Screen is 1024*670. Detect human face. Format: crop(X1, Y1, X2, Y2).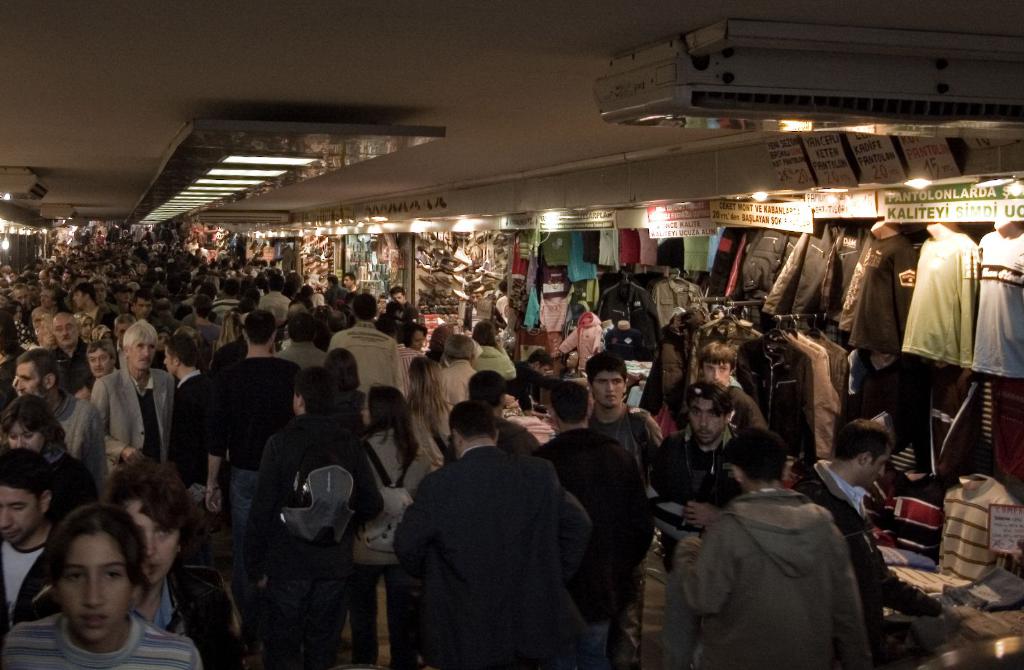
crop(701, 355, 732, 385).
